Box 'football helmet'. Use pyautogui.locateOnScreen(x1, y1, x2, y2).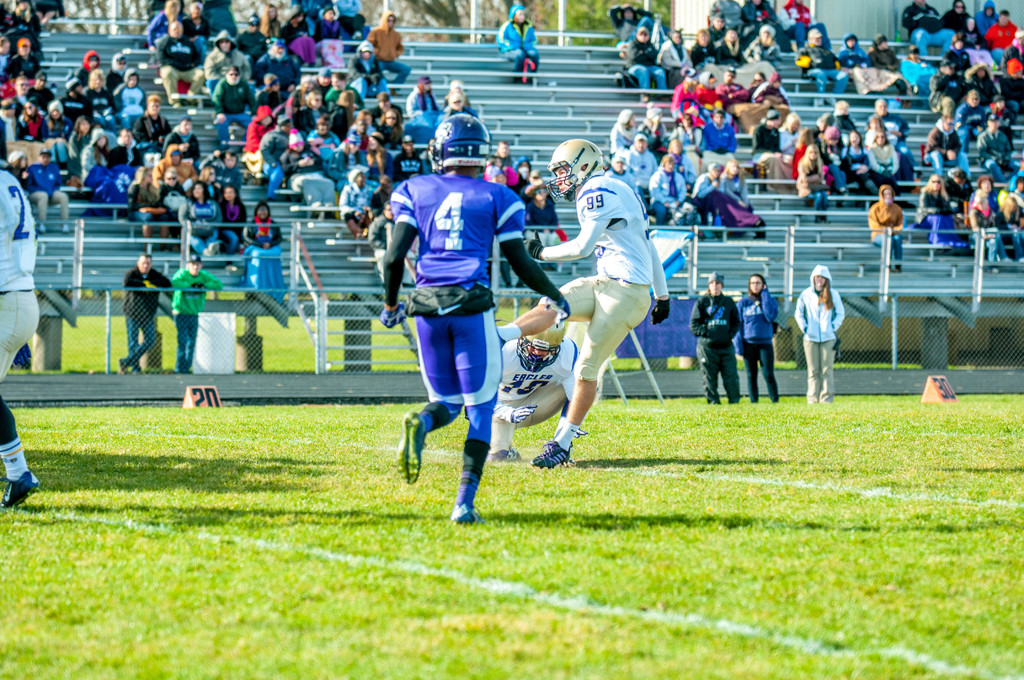
pyautogui.locateOnScreen(545, 134, 609, 203).
